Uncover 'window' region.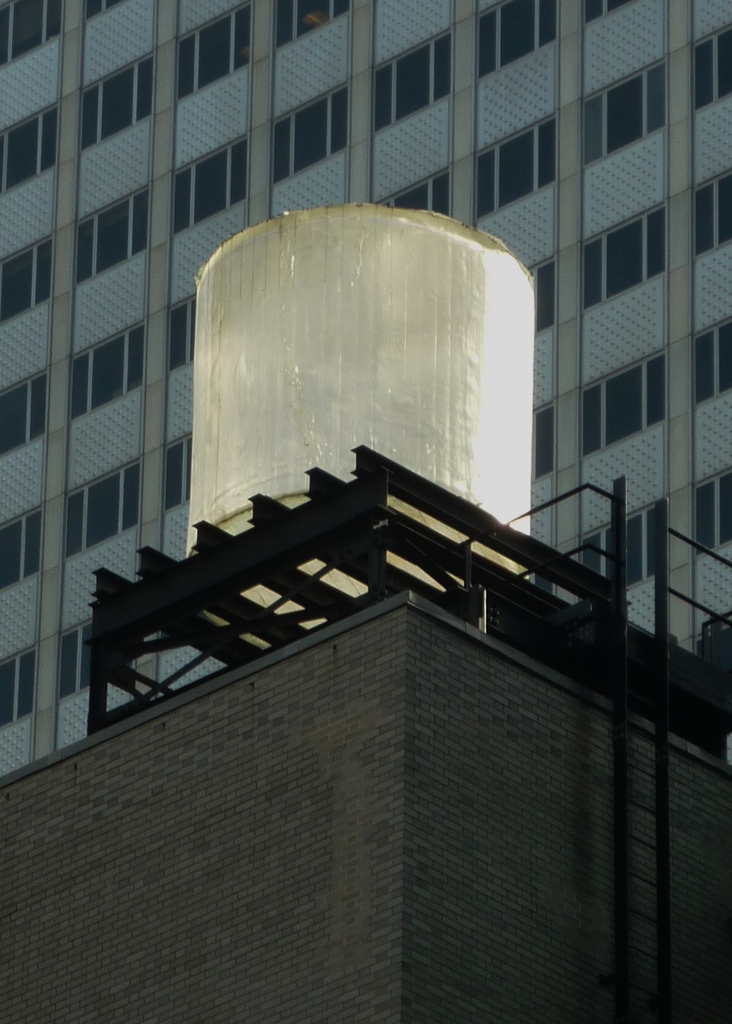
Uncovered: {"left": 76, "top": 191, "right": 150, "bottom": 282}.
